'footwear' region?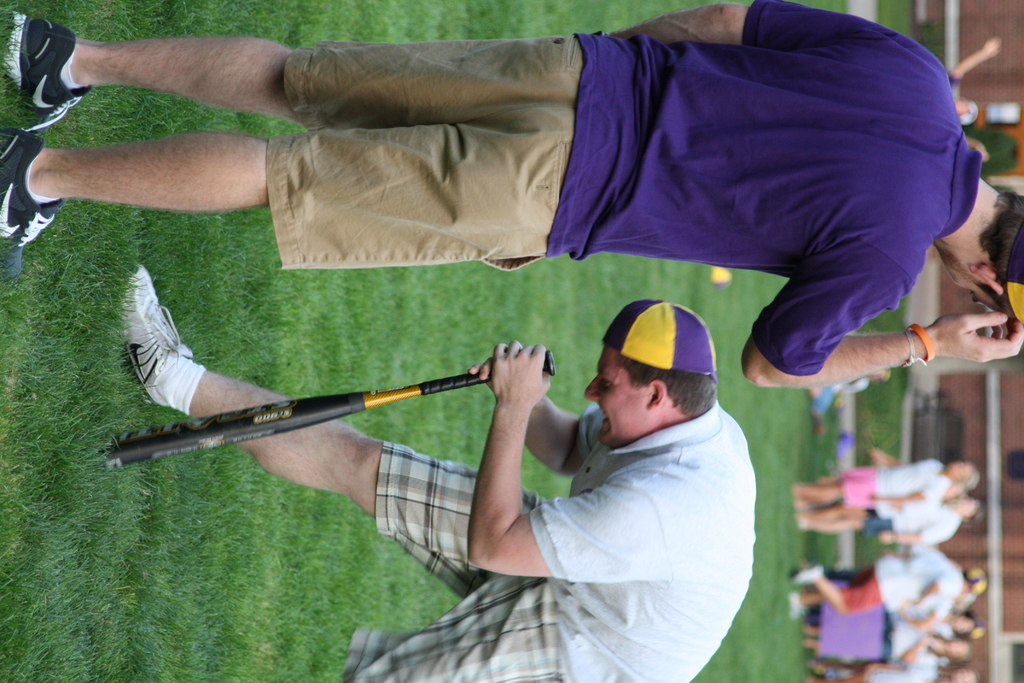
bbox(11, 4, 76, 120)
